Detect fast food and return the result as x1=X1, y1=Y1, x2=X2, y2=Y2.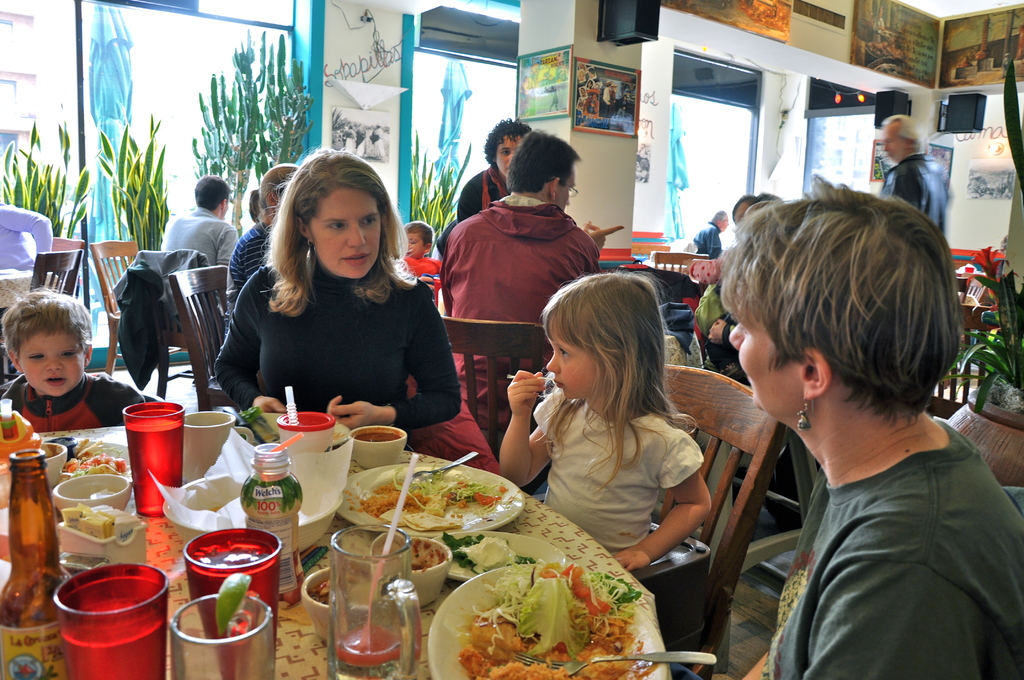
x1=442, y1=551, x2=657, y2=670.
